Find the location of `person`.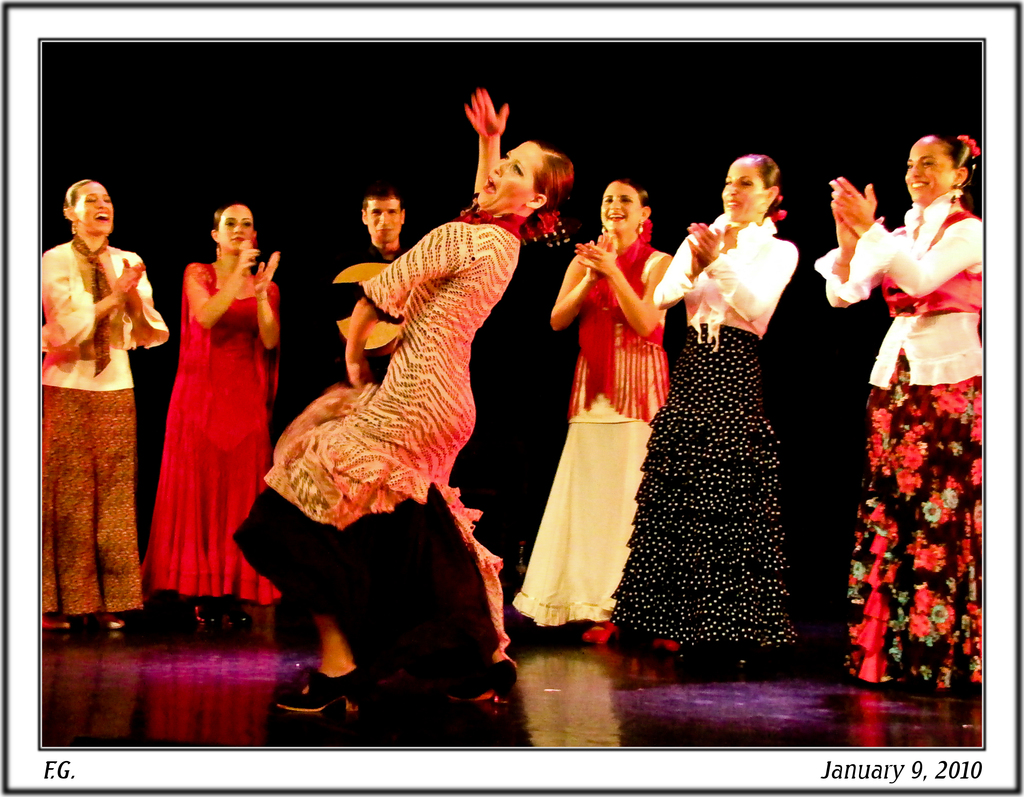
Location: locate(330, 183, 409, 382).
